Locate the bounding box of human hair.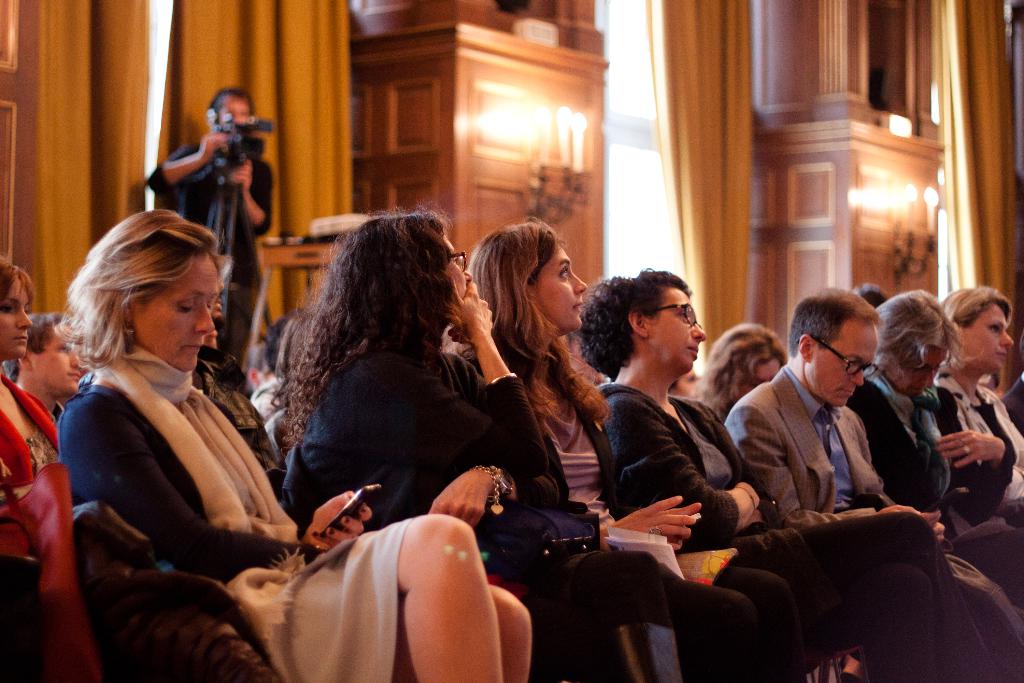
Bounding box: 787, 283, 877, 360.
